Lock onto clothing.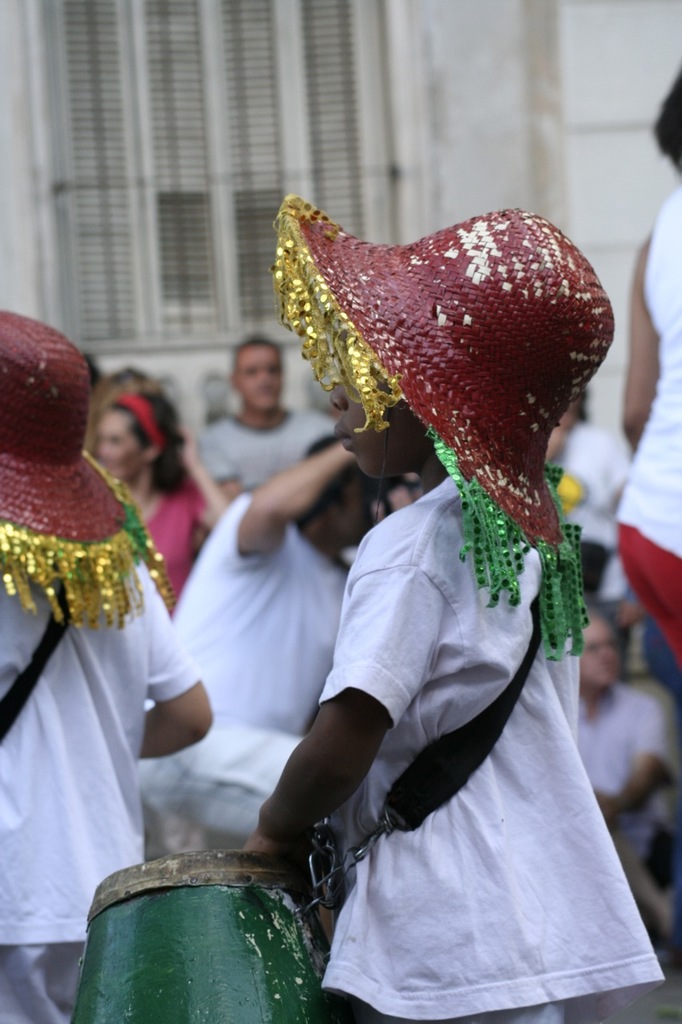
Locked: (x1=277, y1=378, x2=644, y2=999).
